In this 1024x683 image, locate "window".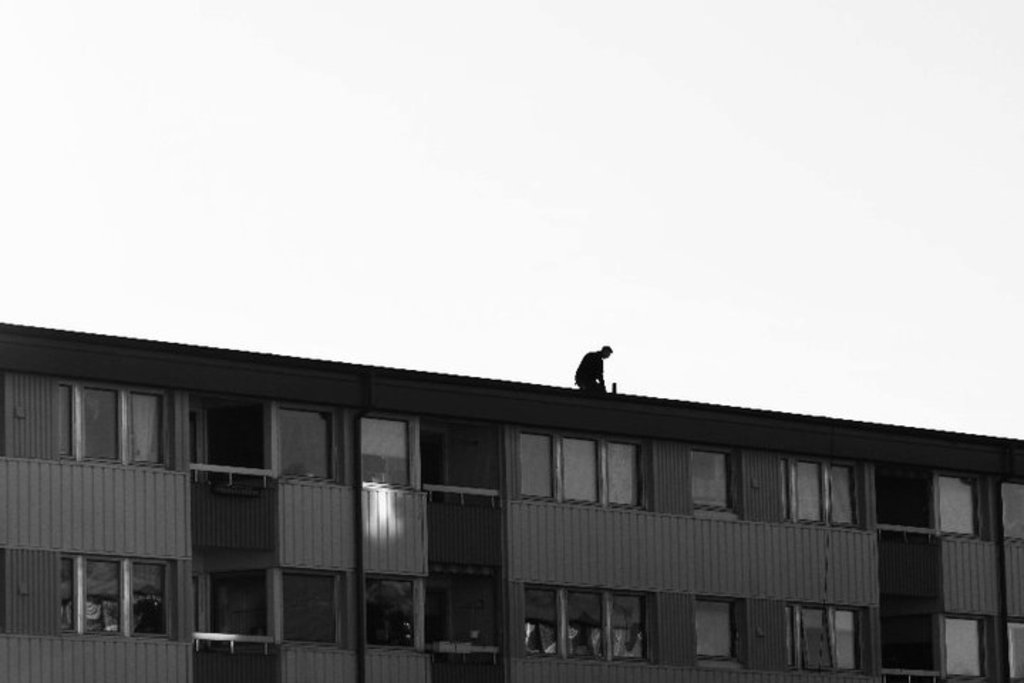
Bounding box: (x1=781, y1=454, x2=828, y2=528).
